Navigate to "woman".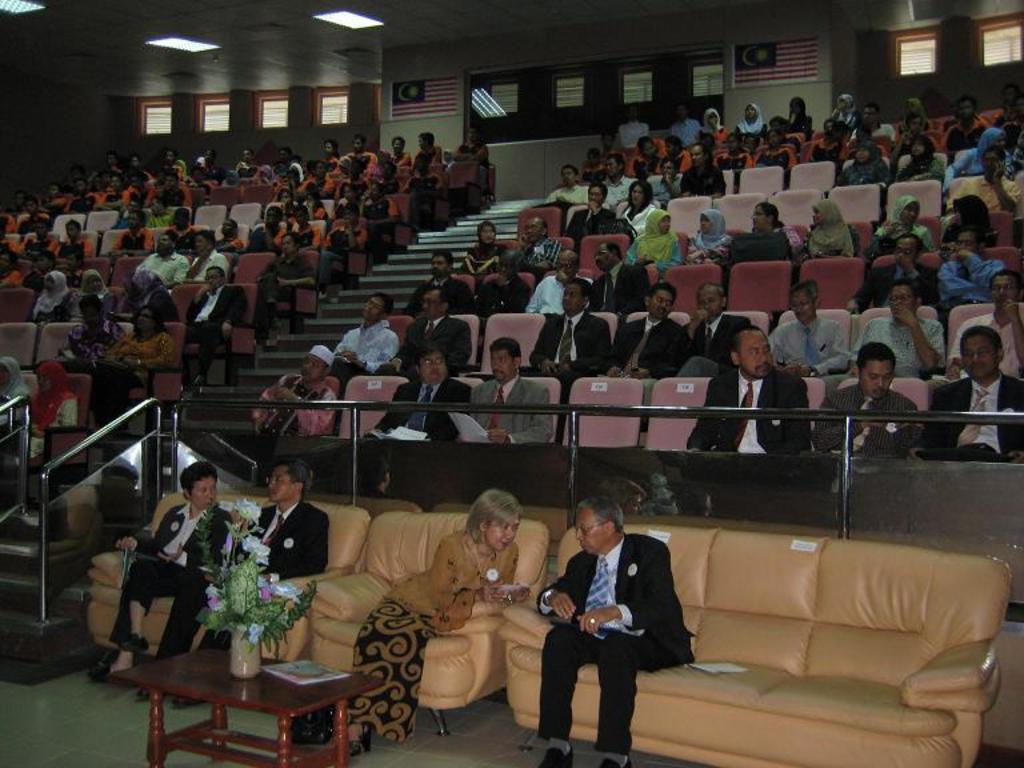
Navigation target: (659,136,687,171).
